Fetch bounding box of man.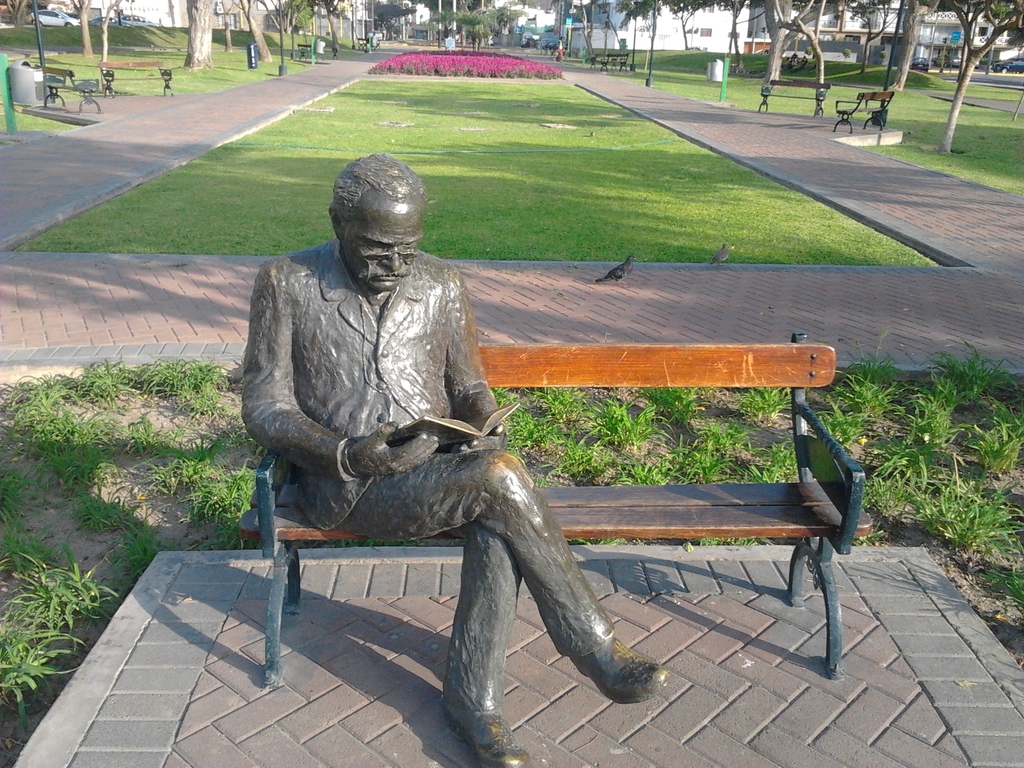
Bbox: [238,182,623,732].
